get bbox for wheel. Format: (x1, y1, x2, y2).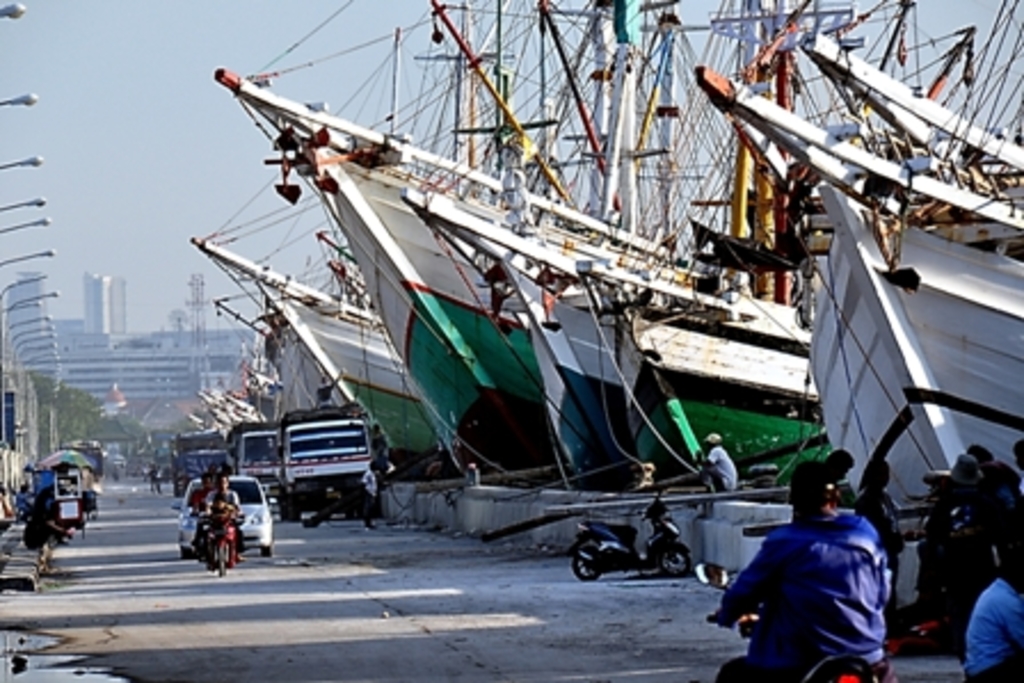
(178, 551, 187, 557).
